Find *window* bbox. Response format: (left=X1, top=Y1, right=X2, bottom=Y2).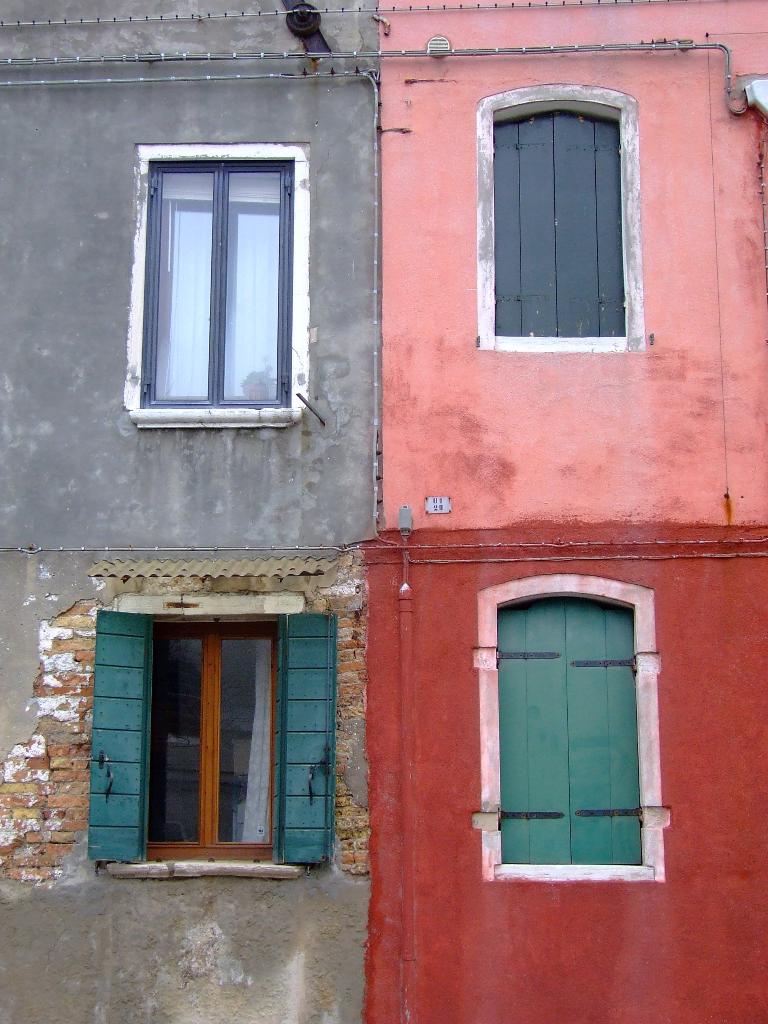
(left=494, top=601, right=655, bottom=870).
